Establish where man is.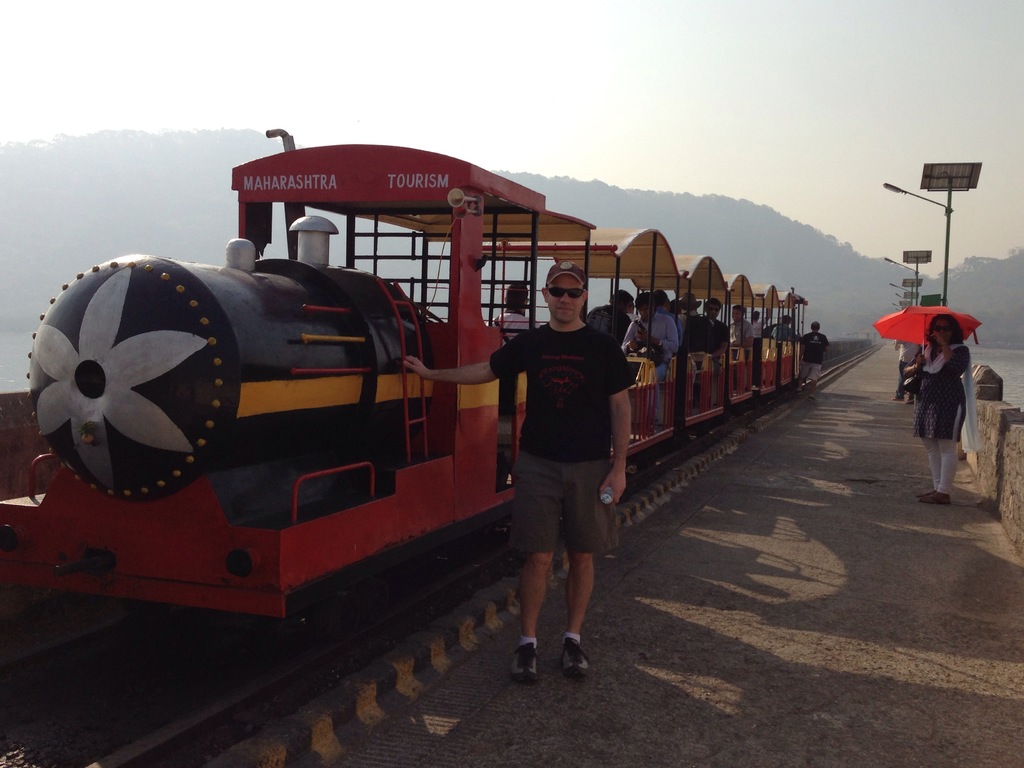
Established at 397 260 630 686.
